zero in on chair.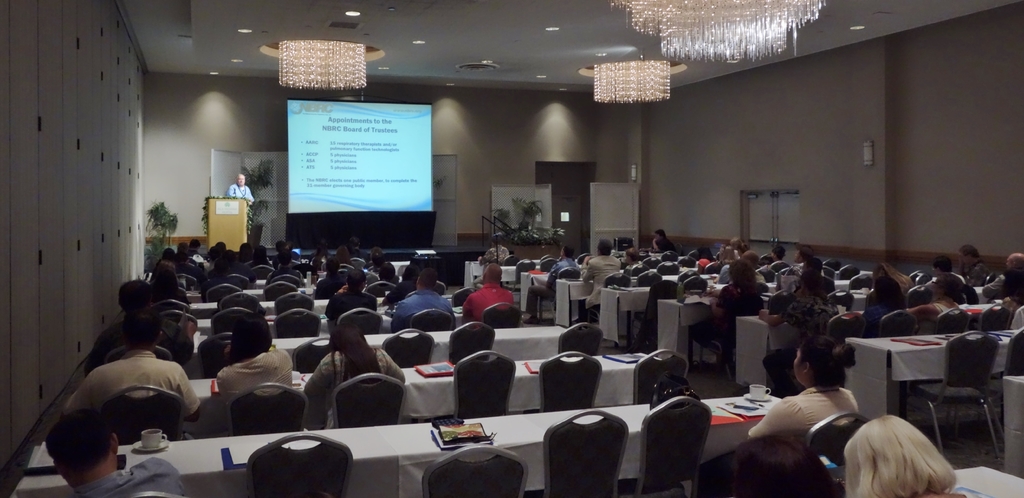
Zeroed in: (656, 262, 682, 281).
